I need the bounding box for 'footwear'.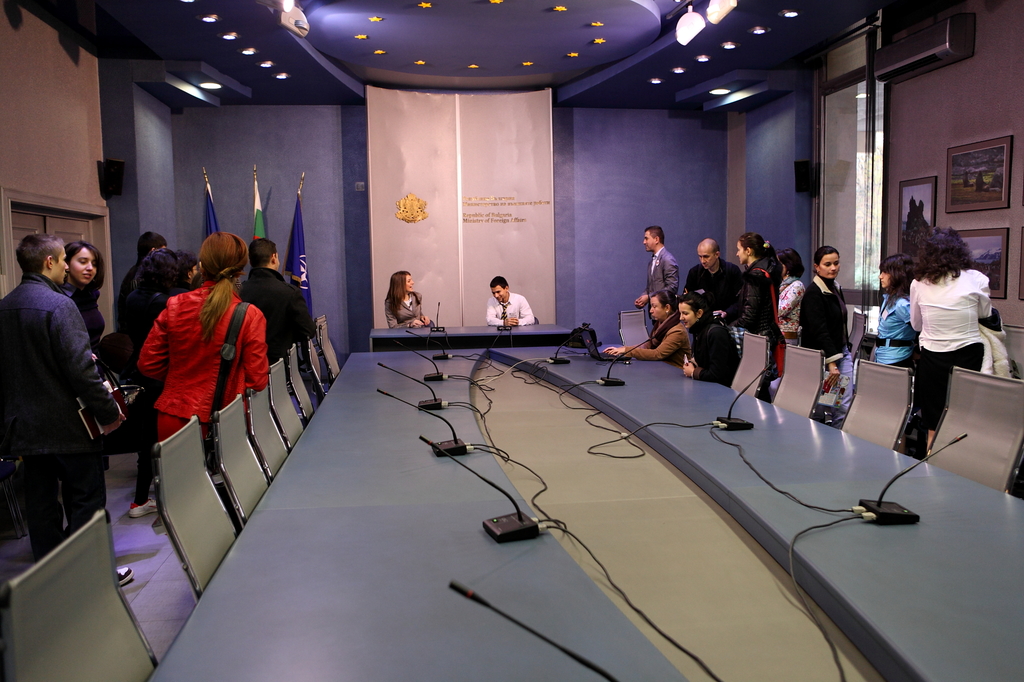
Here it is: 152,514,166,523.
